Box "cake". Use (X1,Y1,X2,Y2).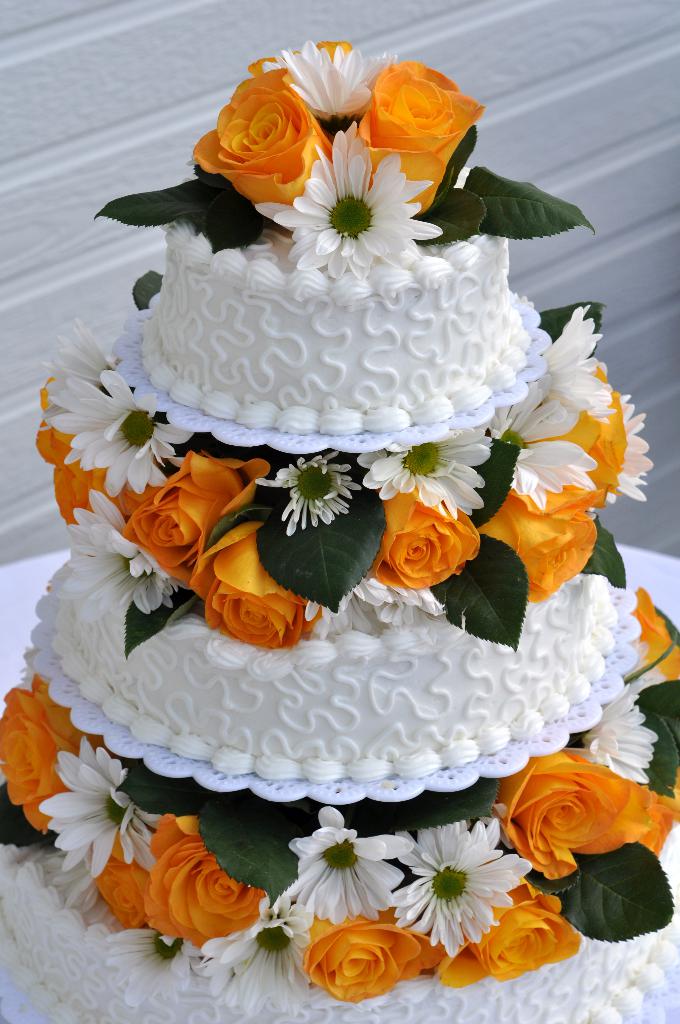
(0,165,665,1023).
